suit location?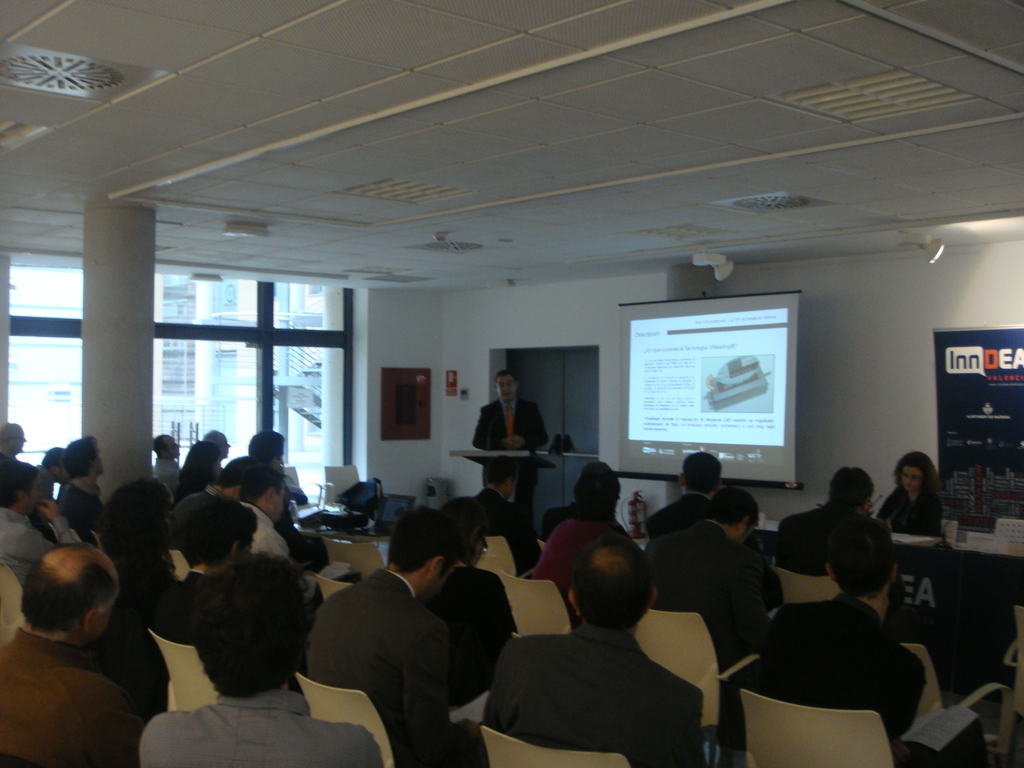
bbox=[469, 399, 551, 519]
